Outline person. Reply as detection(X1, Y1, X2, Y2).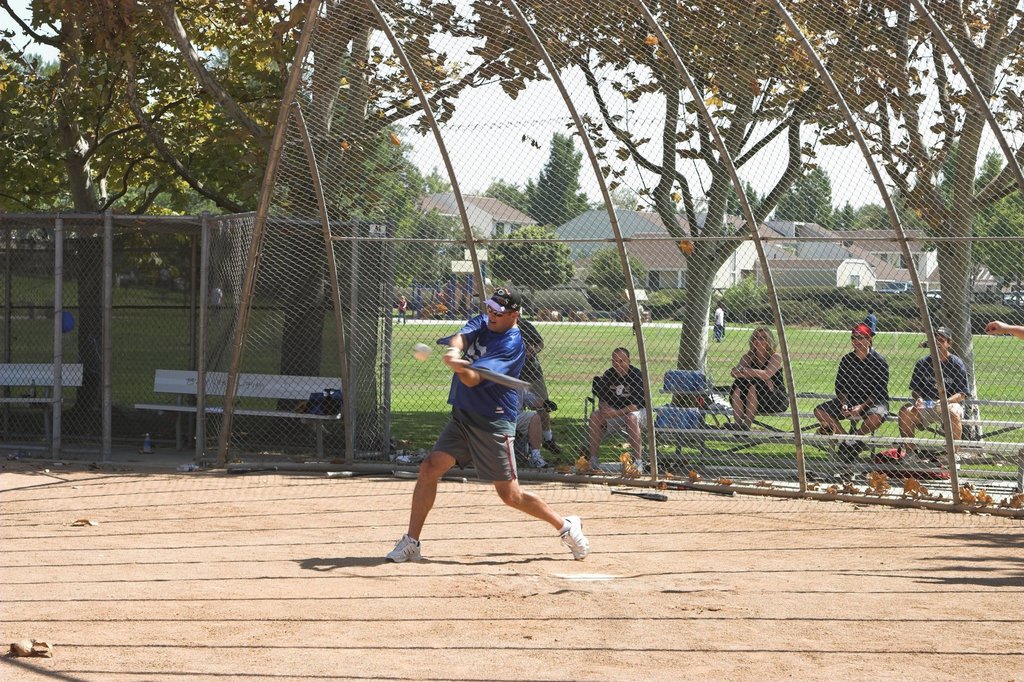
detection(510, 377, 557, 469).
